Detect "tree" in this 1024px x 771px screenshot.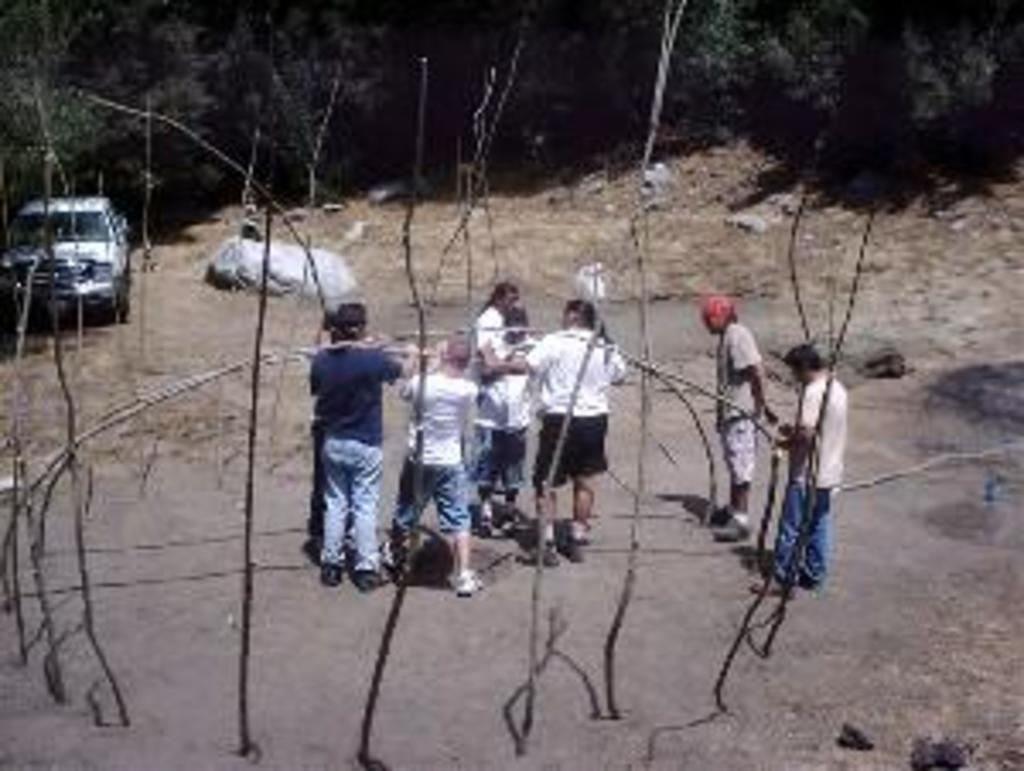
Detection: left=693, top=0, right=1021, bottom=201.
